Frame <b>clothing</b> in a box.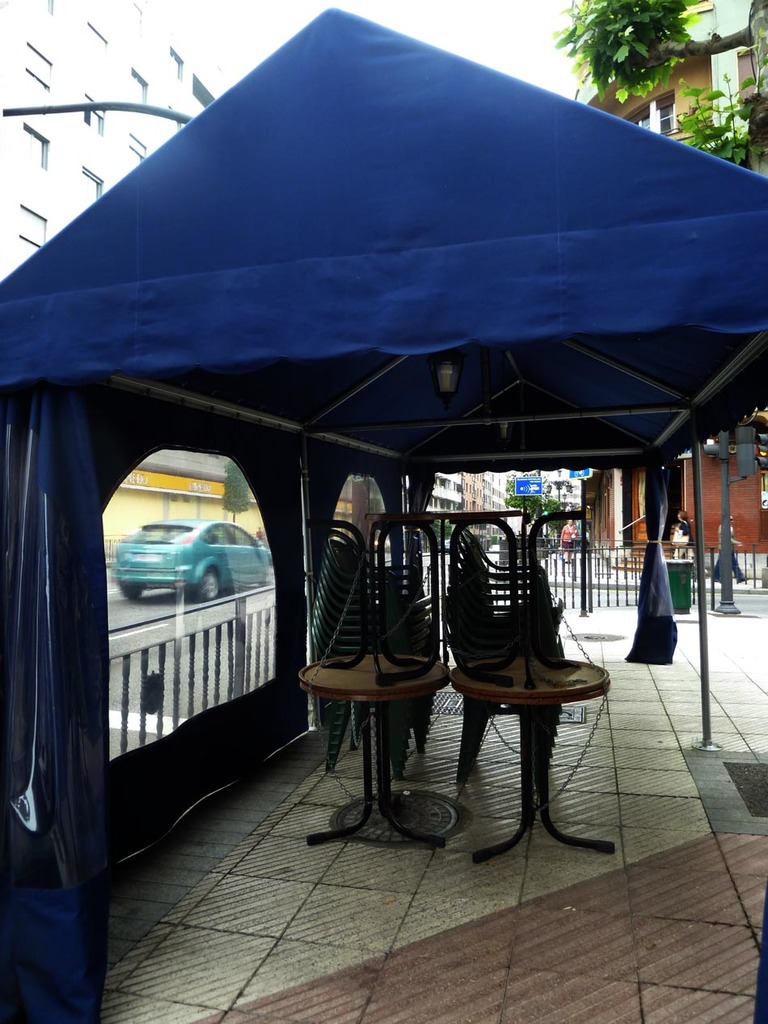
711 524 745 582.
